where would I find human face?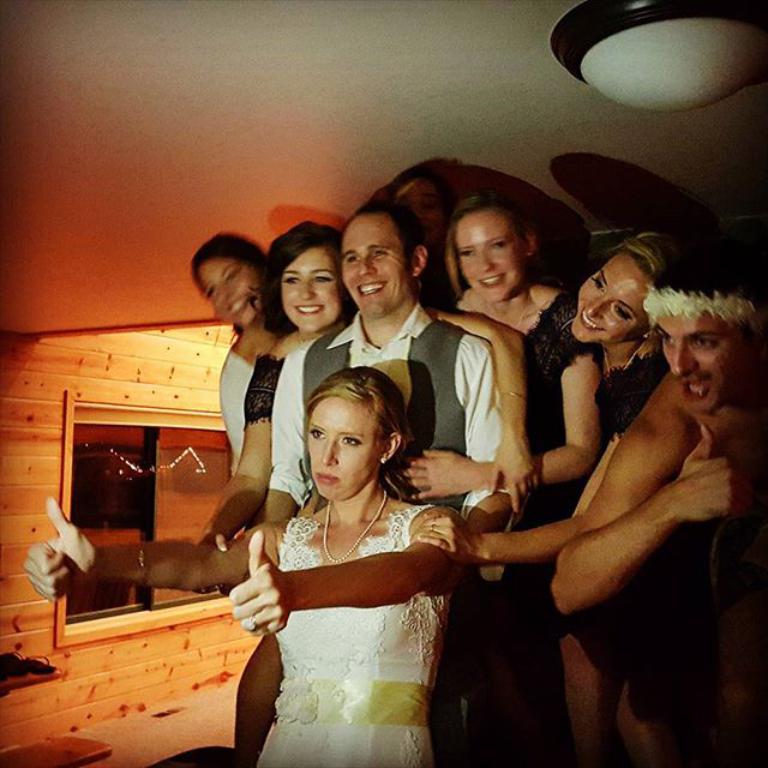
At region(455, 203, 529, 294).
